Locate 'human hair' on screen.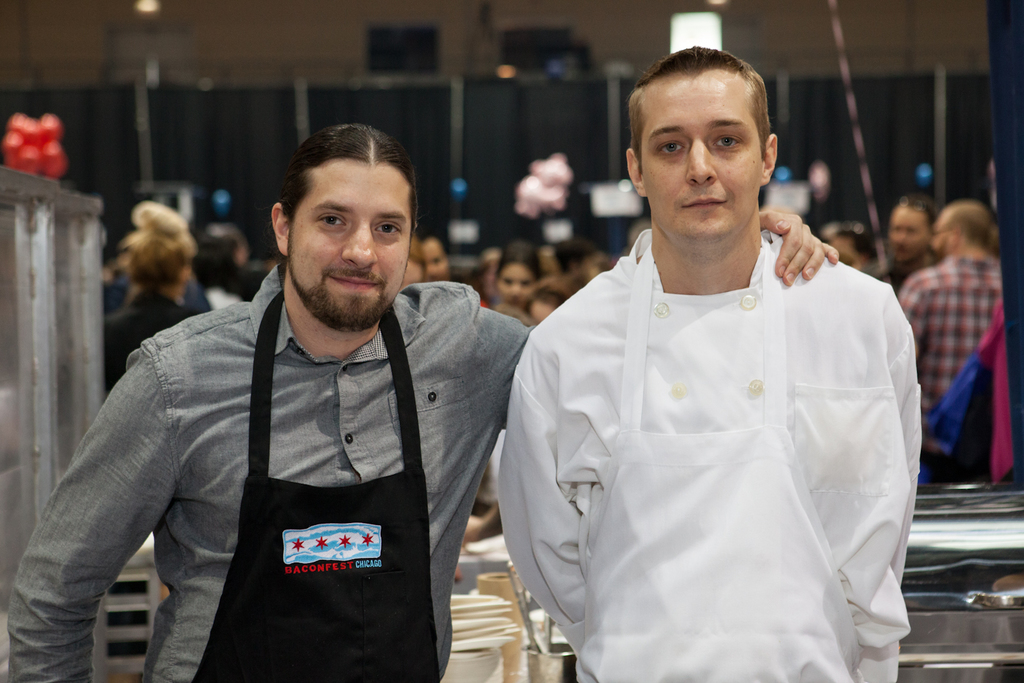
On screen at (x1=108, y1=194, x2=189, y2=311).
